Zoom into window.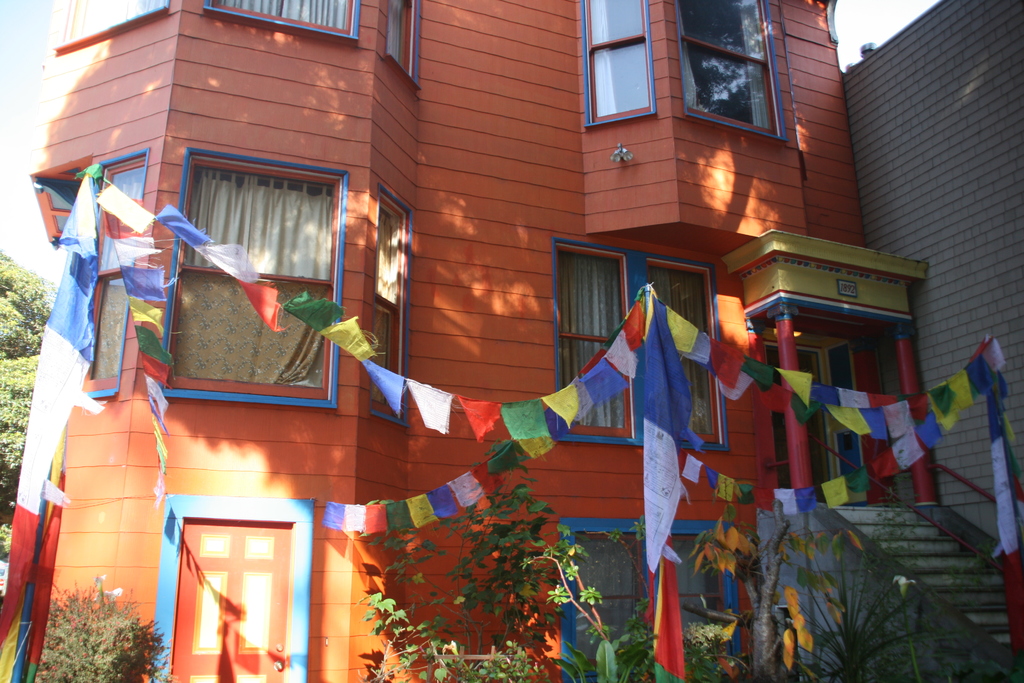
Zoom target: bbox=[81, 270, 142, 397].
